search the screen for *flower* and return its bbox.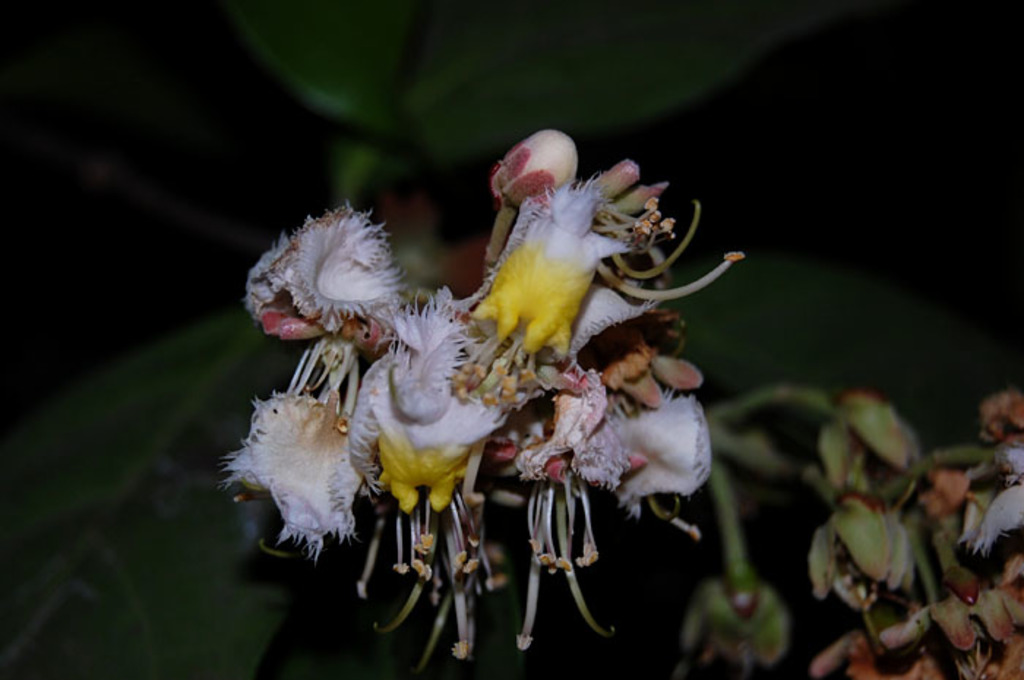
Found: Rect(506, 347, 712, 519).
